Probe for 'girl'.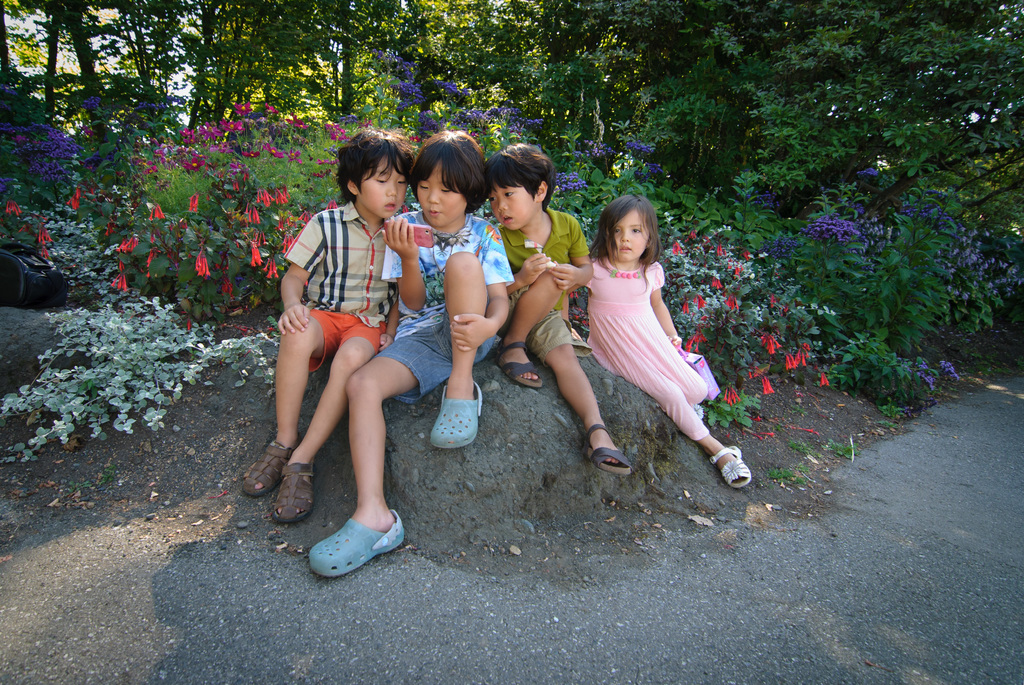
Probe result: left=581, top=192, right=753, bottom=484.
